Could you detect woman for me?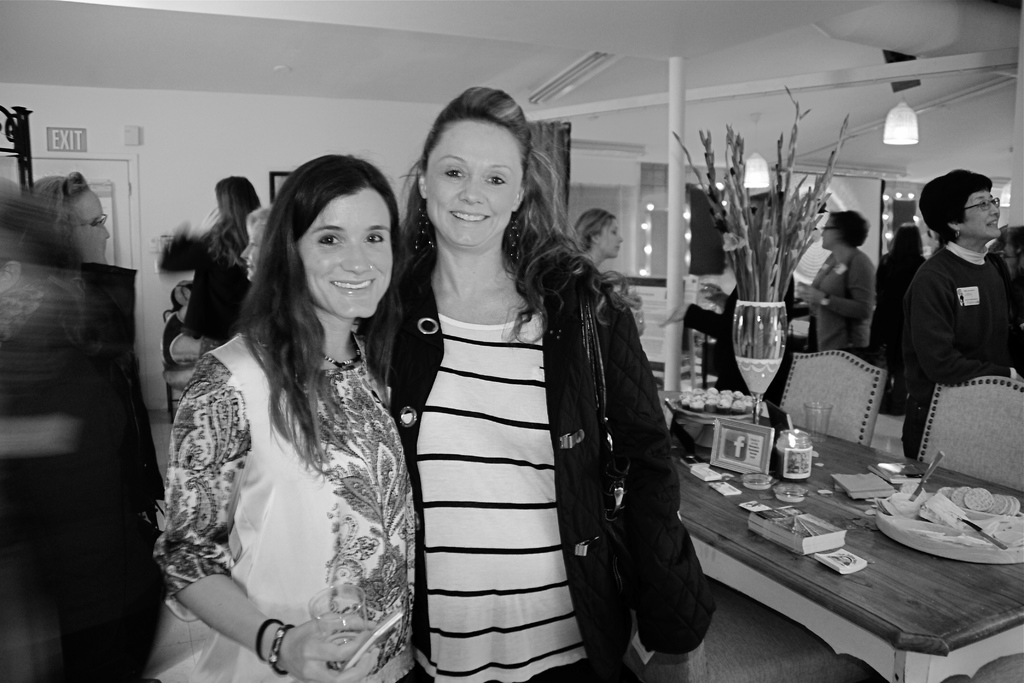
Detection result: (903,167,1023,459).
